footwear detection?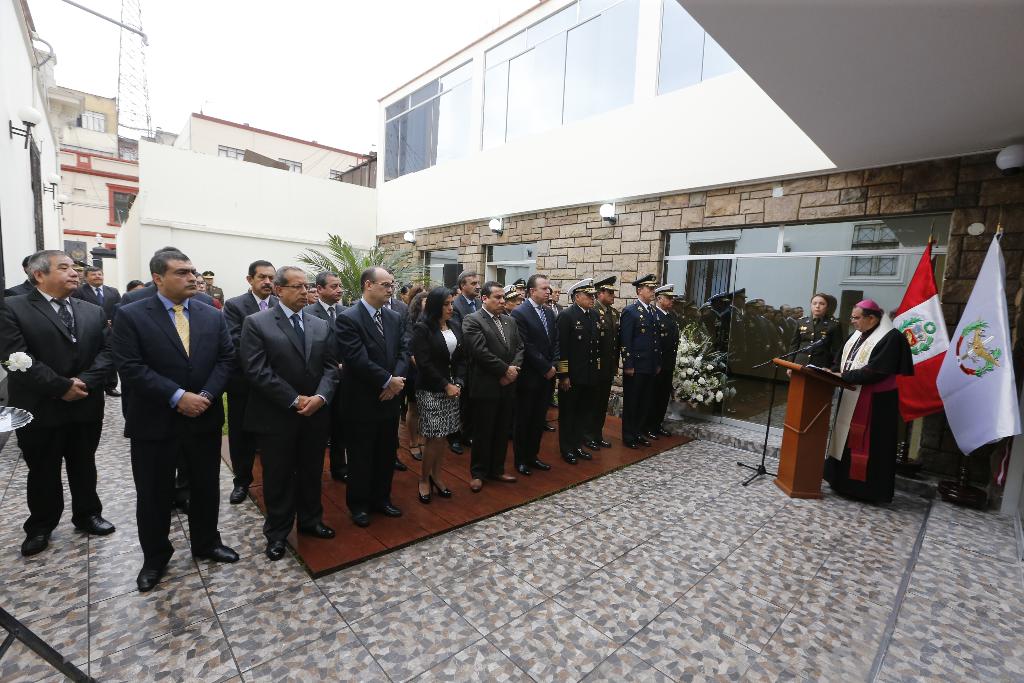
[left=600, top=437, right=614, bottom=450]
